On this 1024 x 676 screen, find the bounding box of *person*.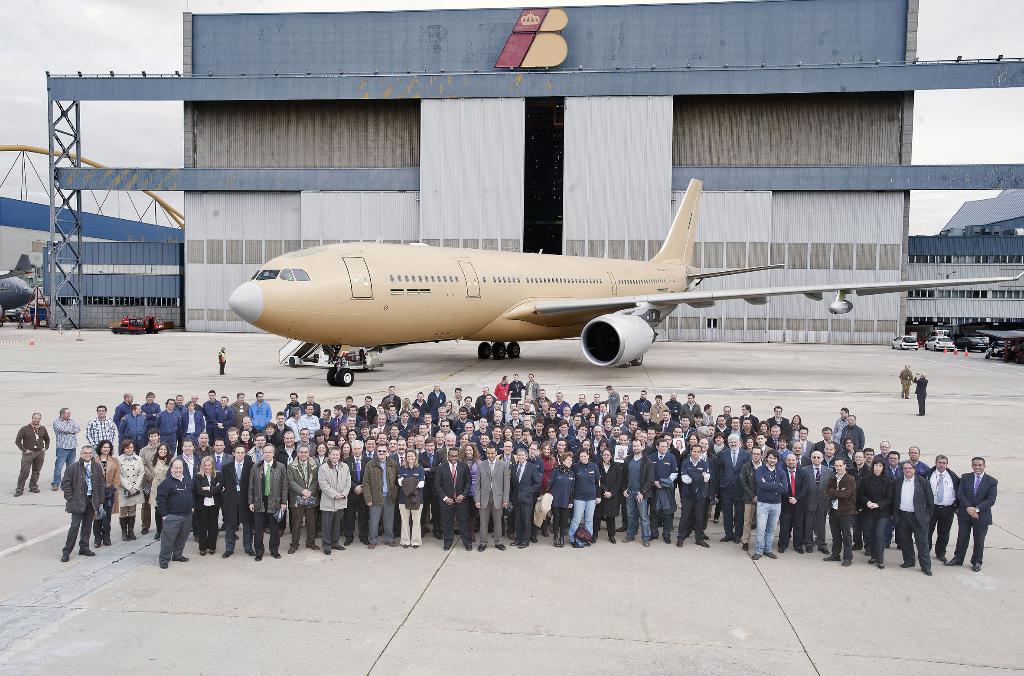
Bounding box: detection(650, 439, 678, 543).
